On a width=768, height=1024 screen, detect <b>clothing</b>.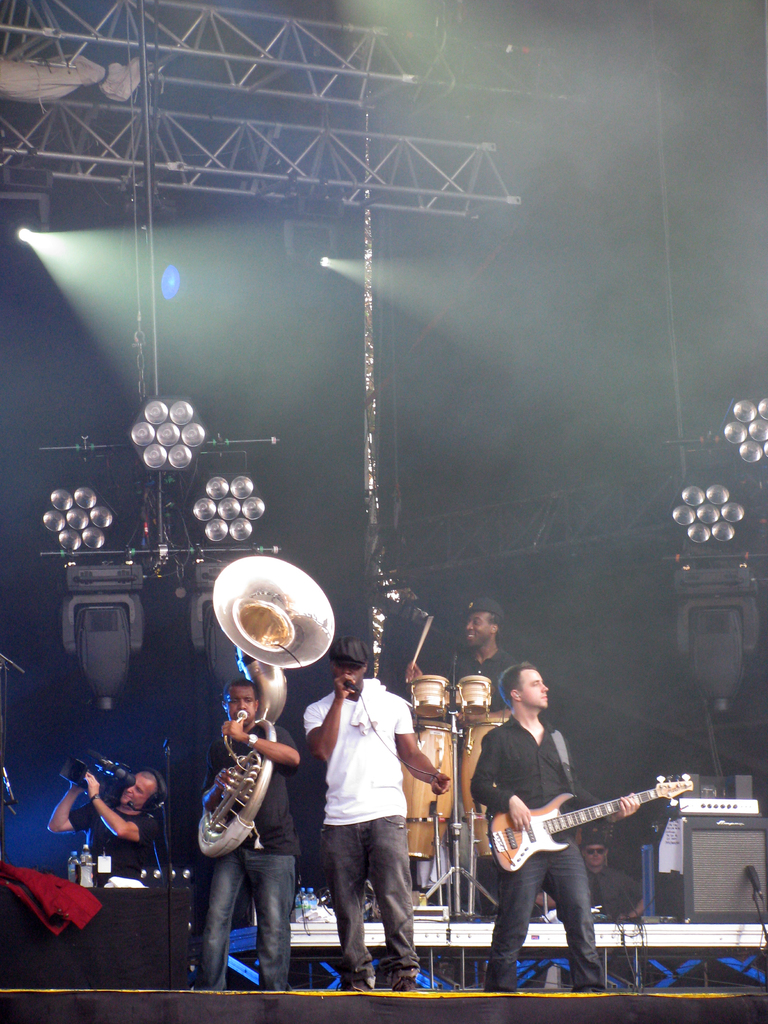
pyautogui.locateOnScreen(307, 659, 433, 973).
